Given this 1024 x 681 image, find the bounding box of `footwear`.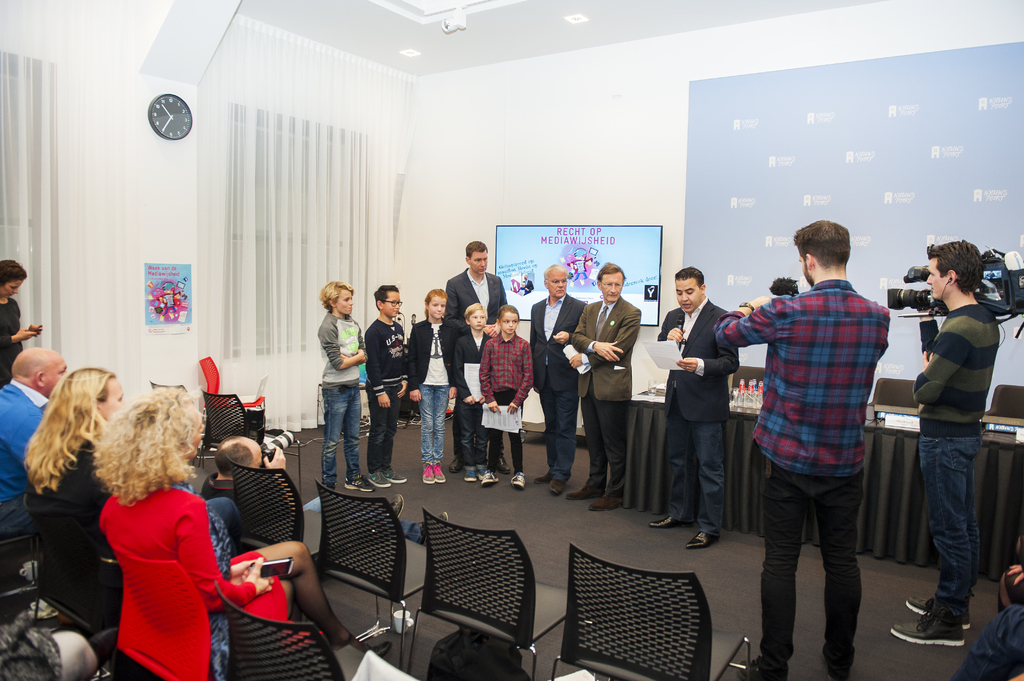
bbox=[532, 472, 552, 482].
